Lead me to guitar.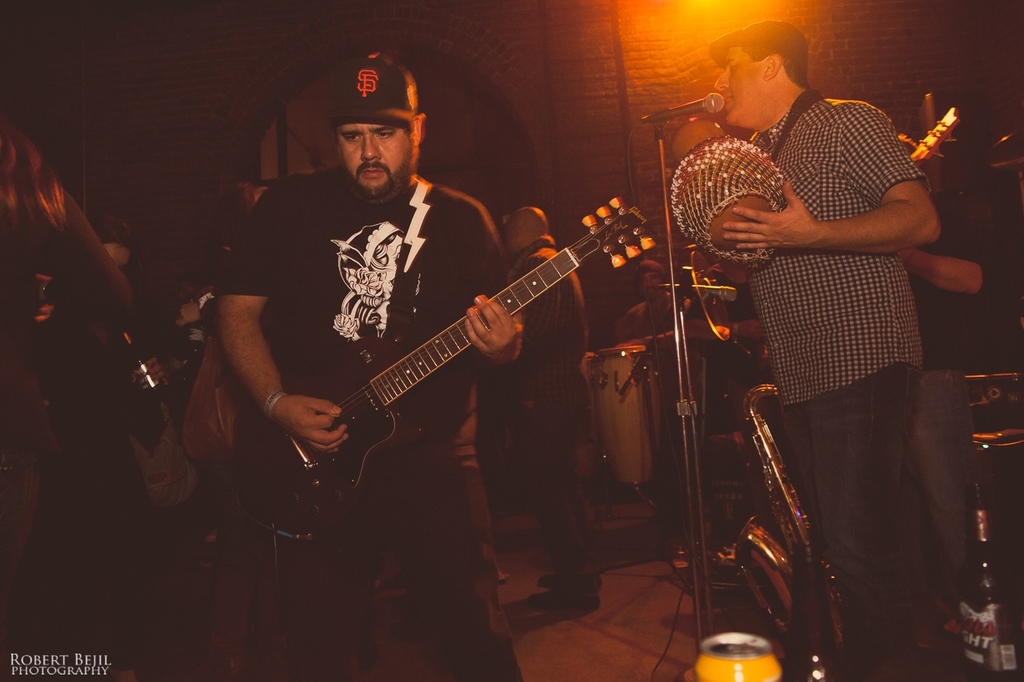
Lead to select_region(908, 106, 961, 170).
